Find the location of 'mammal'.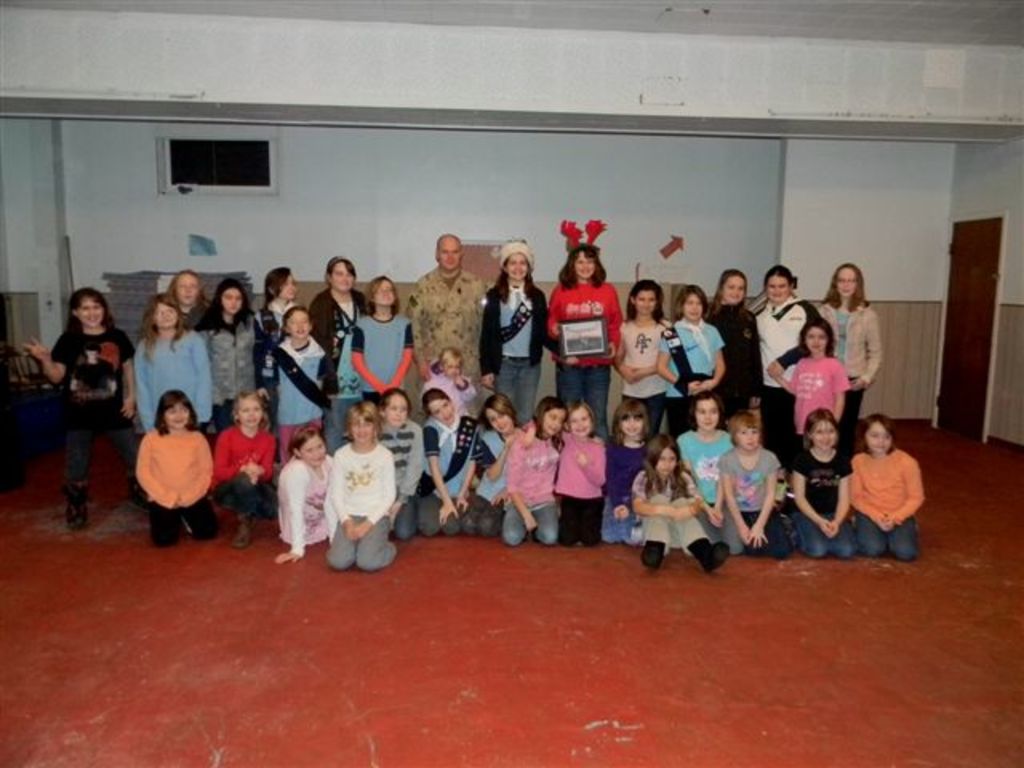
Location: [259,269,310,398].
